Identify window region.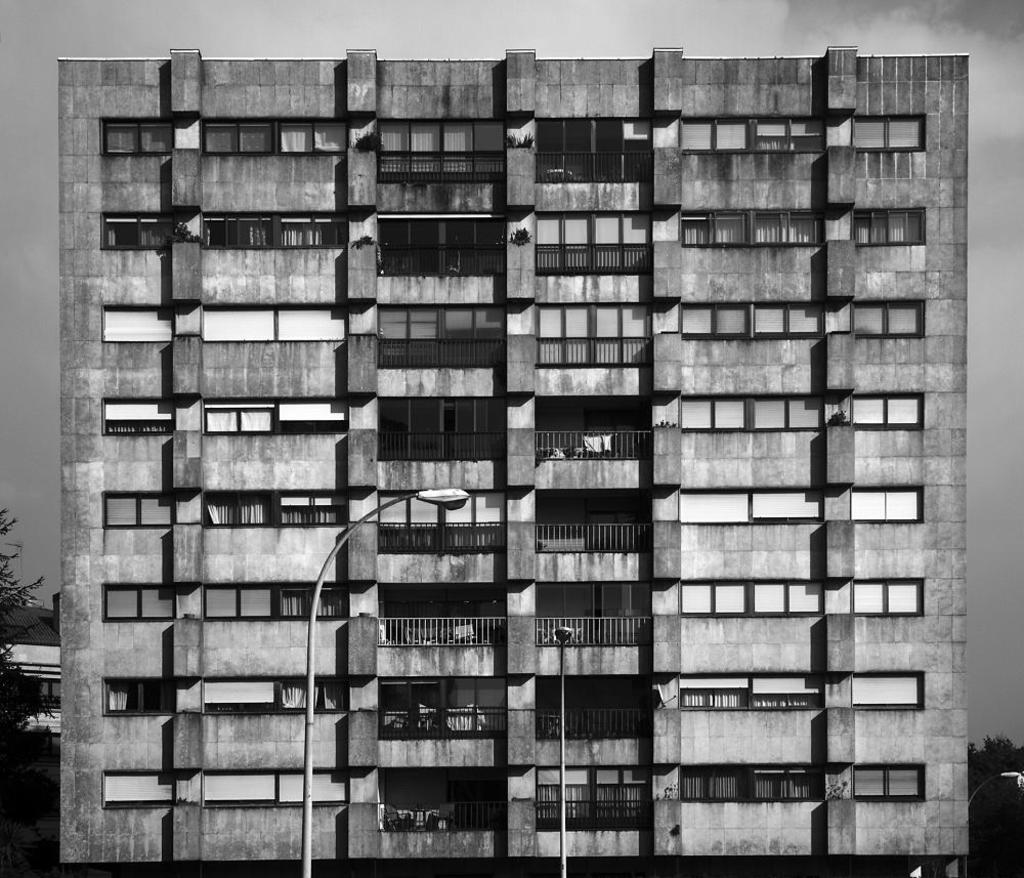
Region: Rect(201, 770, 350, 807).
